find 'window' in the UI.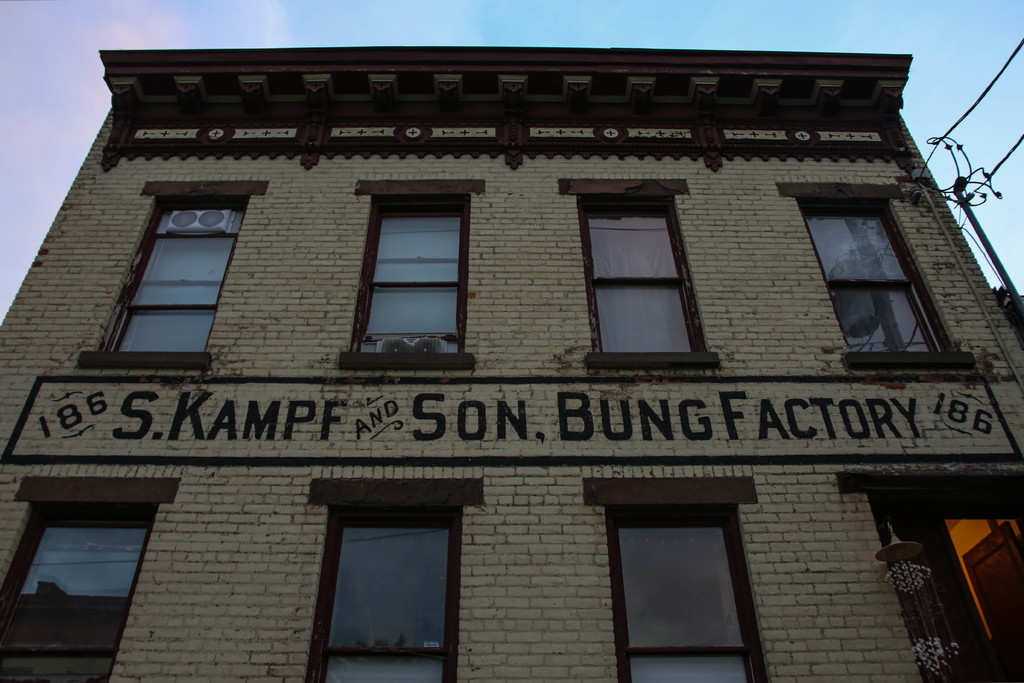
UI element at 797,197,955,353.
